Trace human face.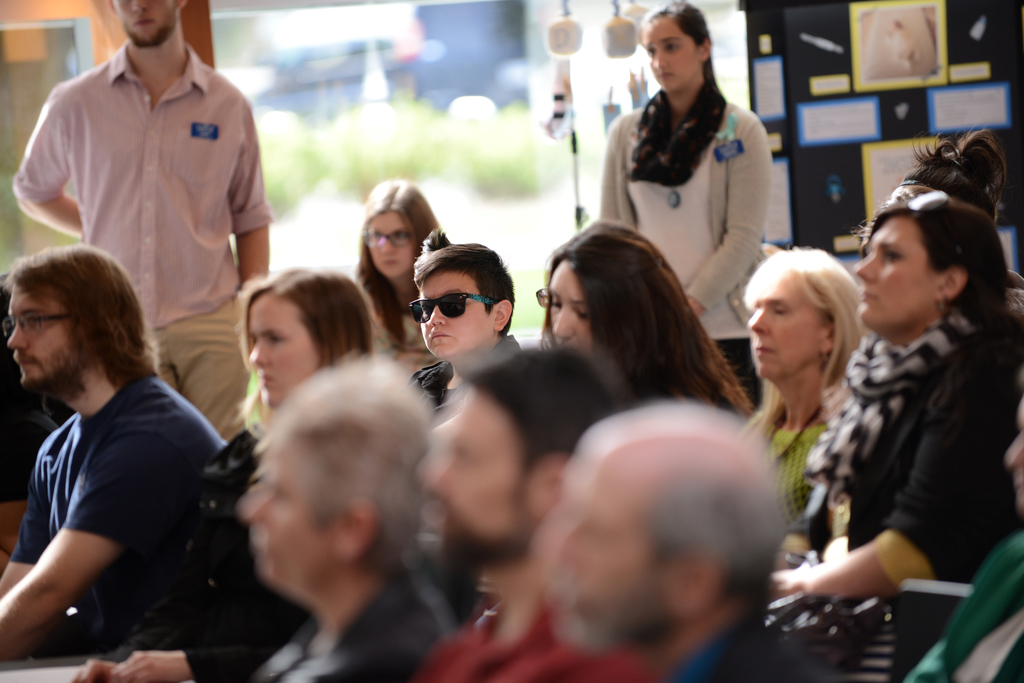
Traced to x1=749, y1=279, x2=829, y2=387.
